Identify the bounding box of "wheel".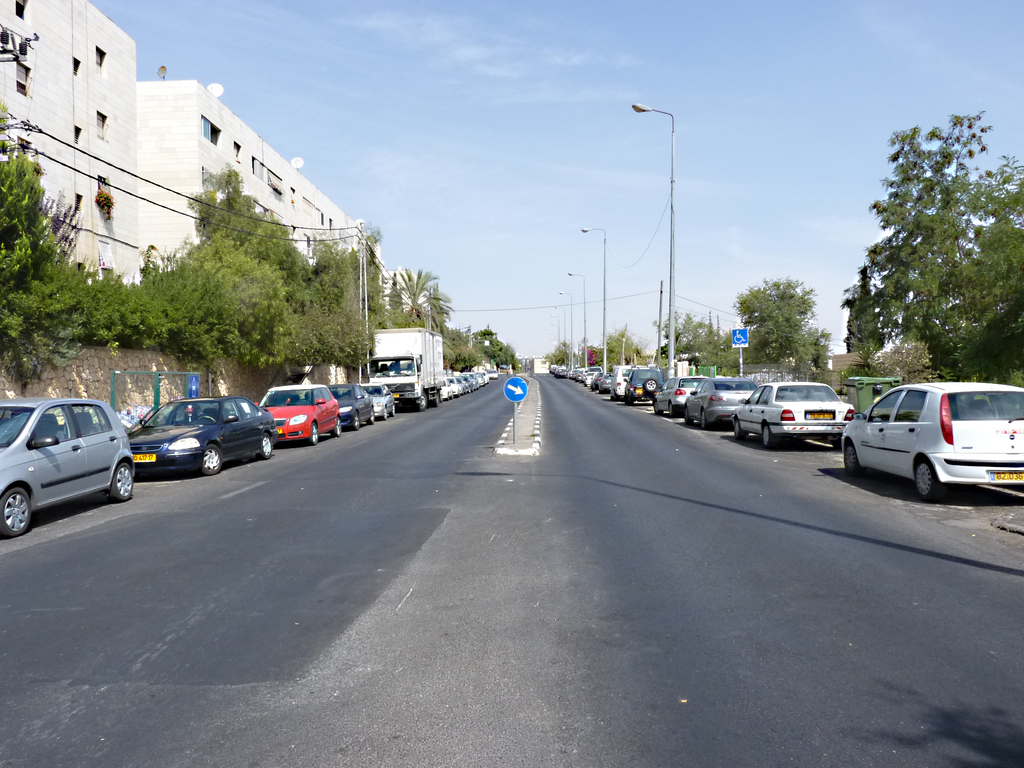
(x1=390, y1=403, x2=398, y2=416).
